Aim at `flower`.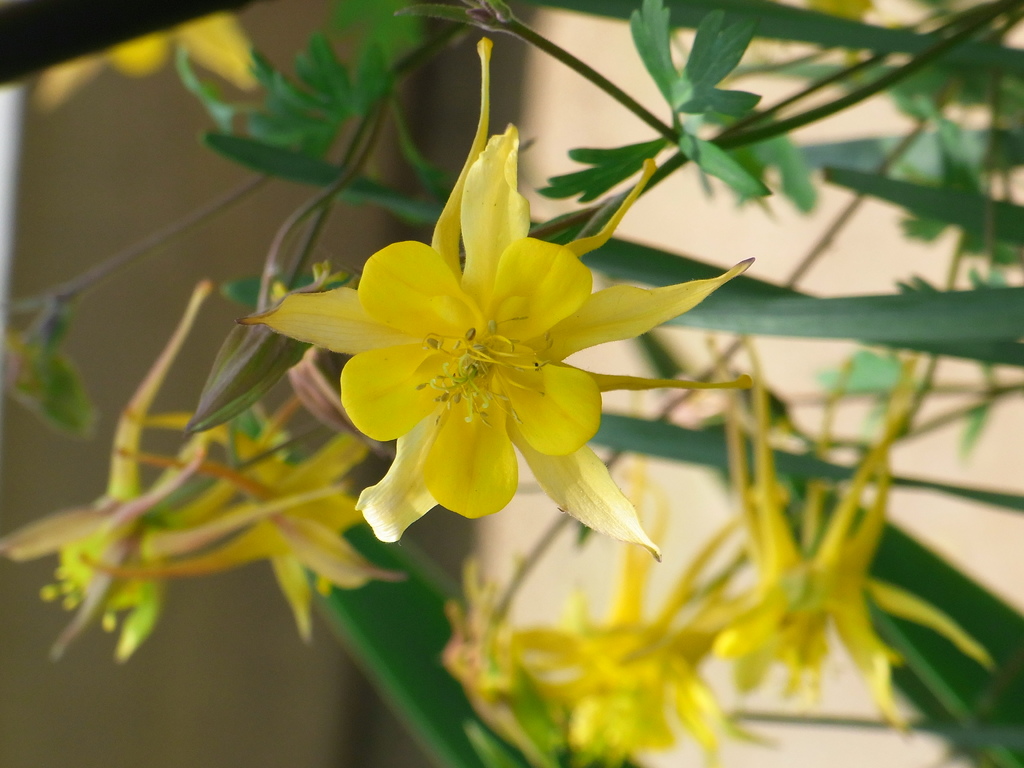
Aimed at select_region(77, 383, 413, 635).
